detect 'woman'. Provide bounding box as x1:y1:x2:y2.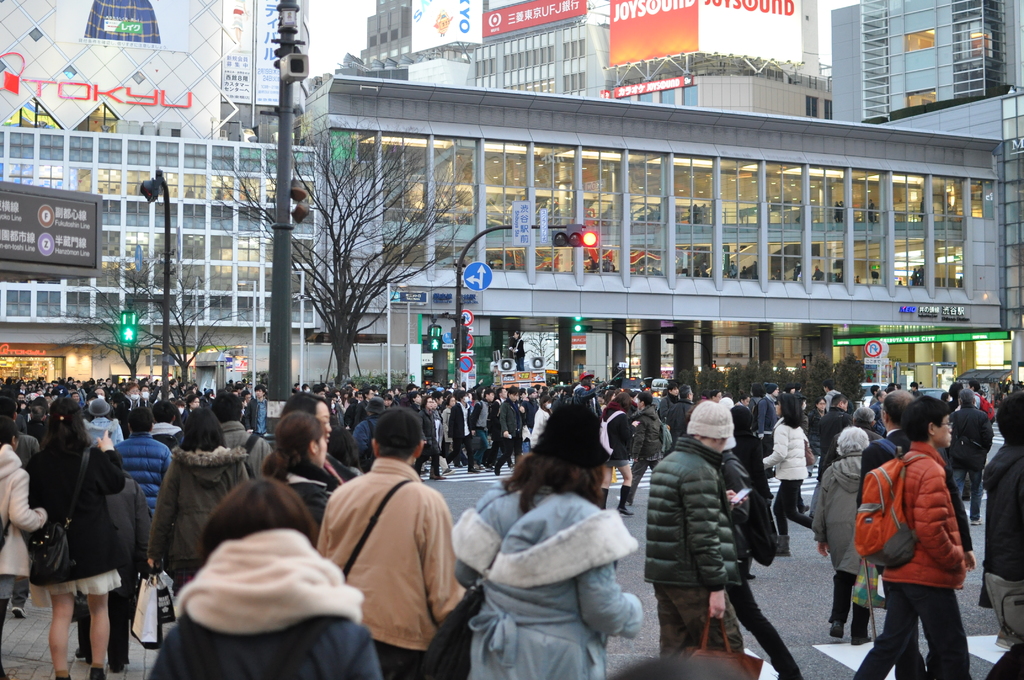
147:475:382:679.
